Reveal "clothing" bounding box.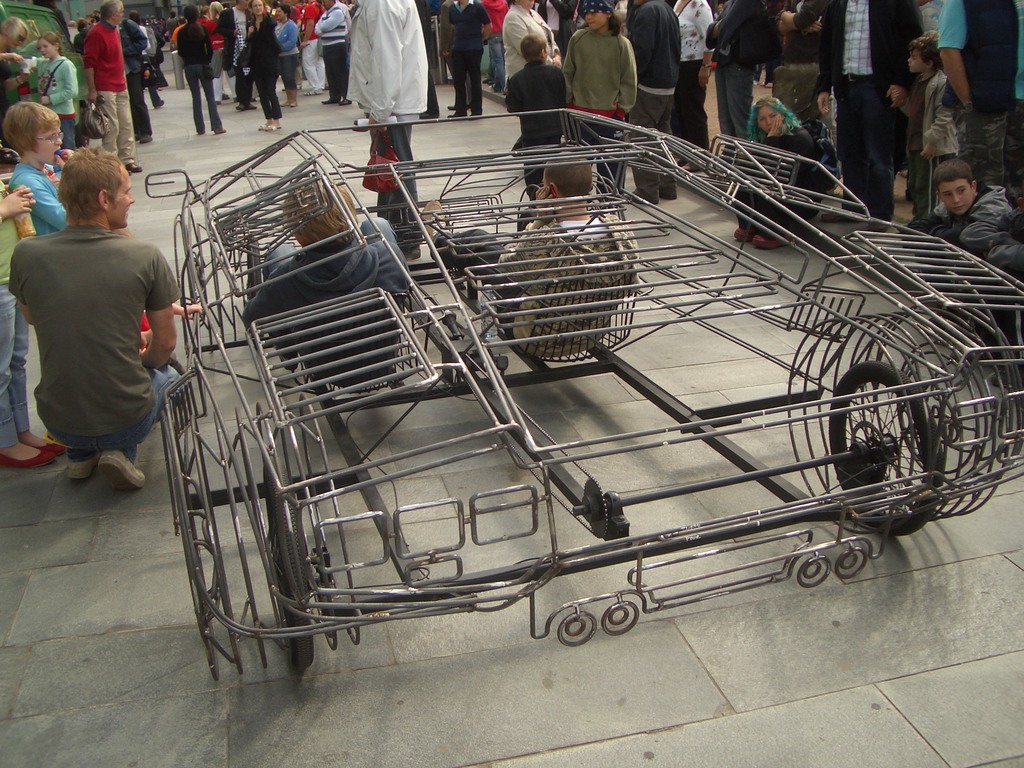
Revealed: 674, 0, 712, 161.
